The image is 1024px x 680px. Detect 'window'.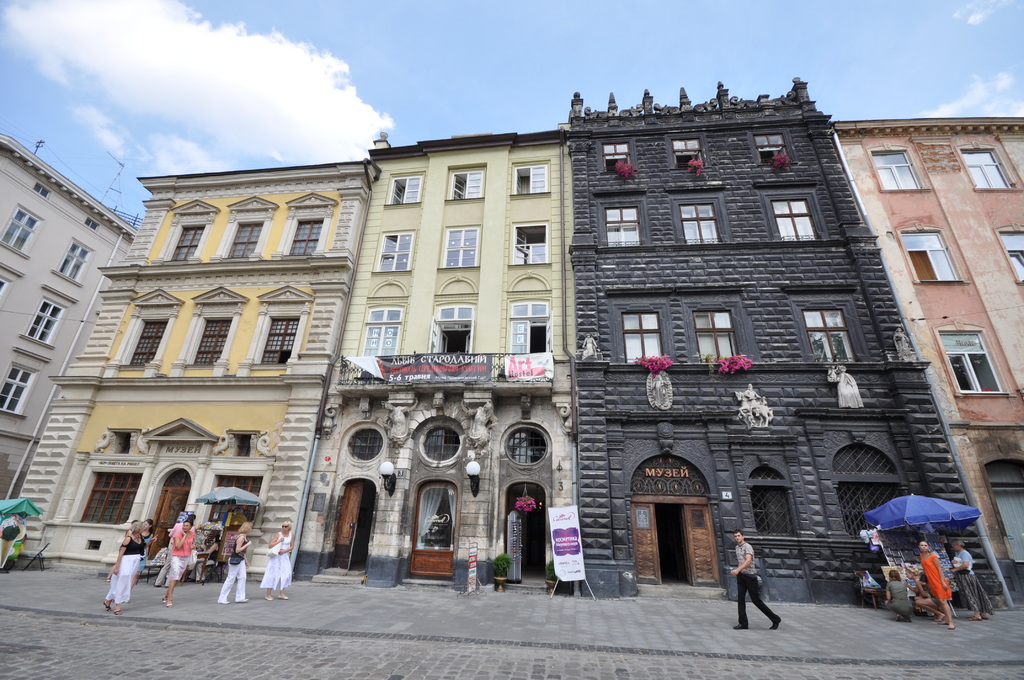
Detection: rect(621, 311, 667, 365).
